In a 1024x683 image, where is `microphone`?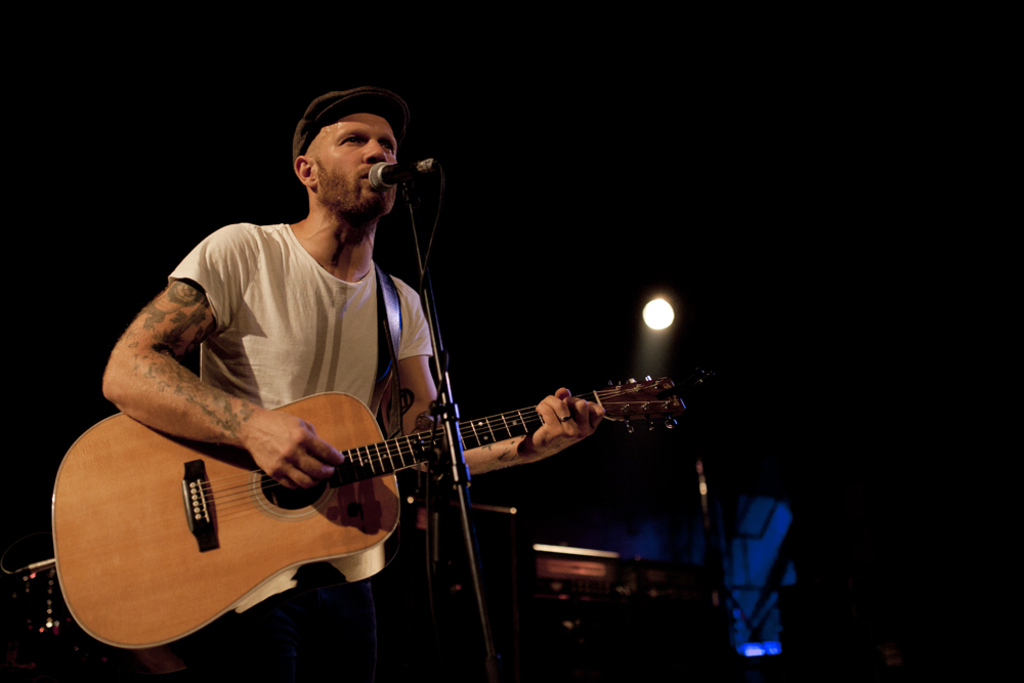
(360,153,431,193).
